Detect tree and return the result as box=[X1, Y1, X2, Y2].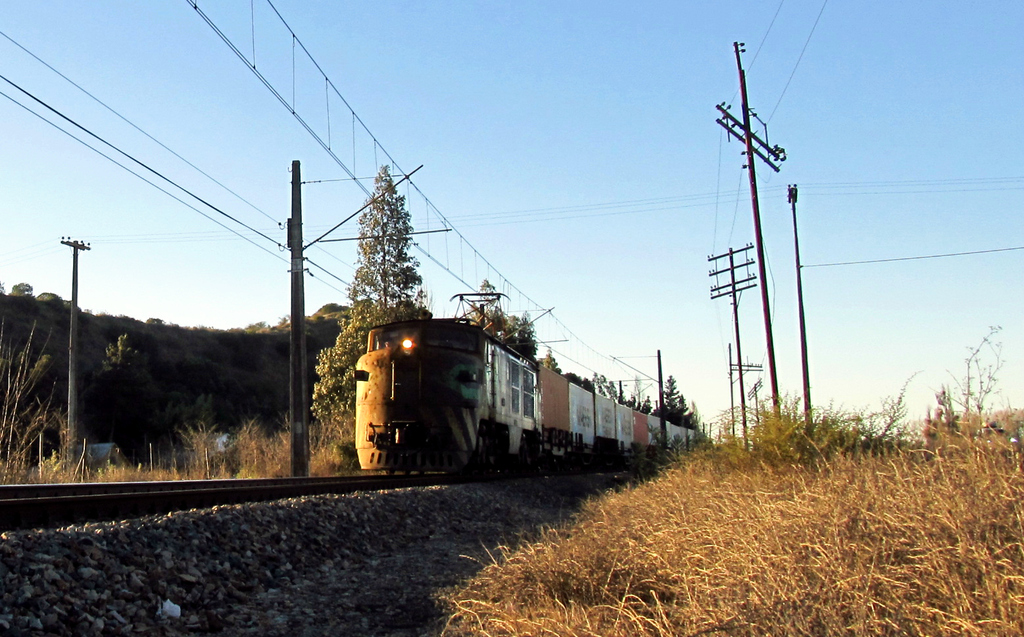
box=[316, 186, 441, 376].
